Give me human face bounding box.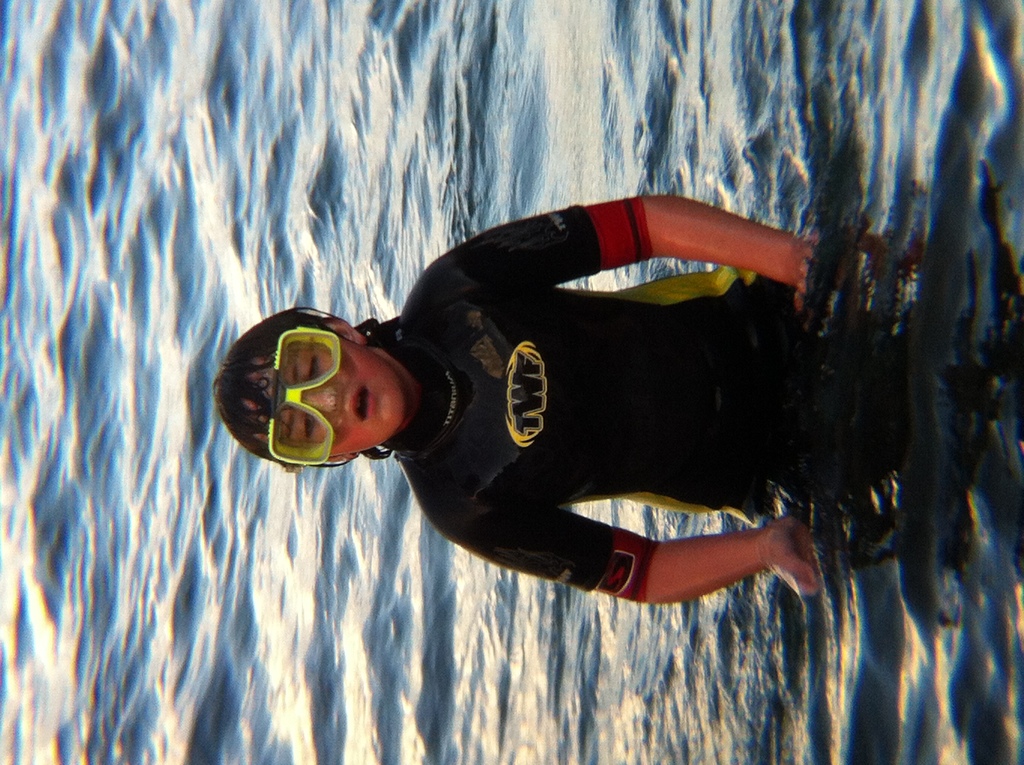
[x1=276, y1=328, x2=415, y2=463].
